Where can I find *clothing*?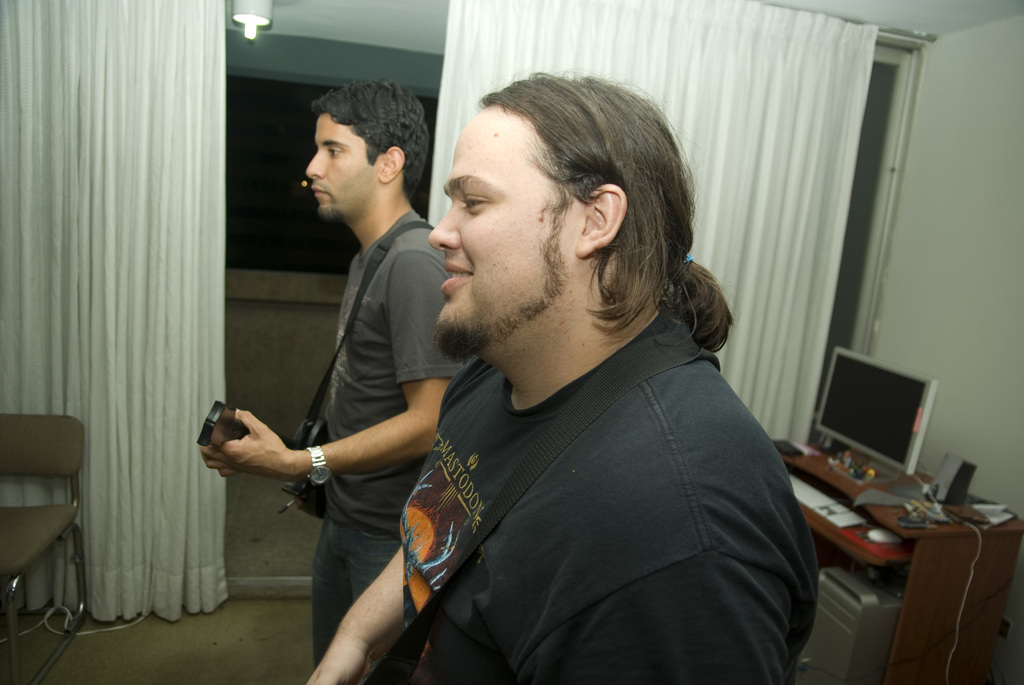
You can find it at bbox(314, 212, 462, 674).
